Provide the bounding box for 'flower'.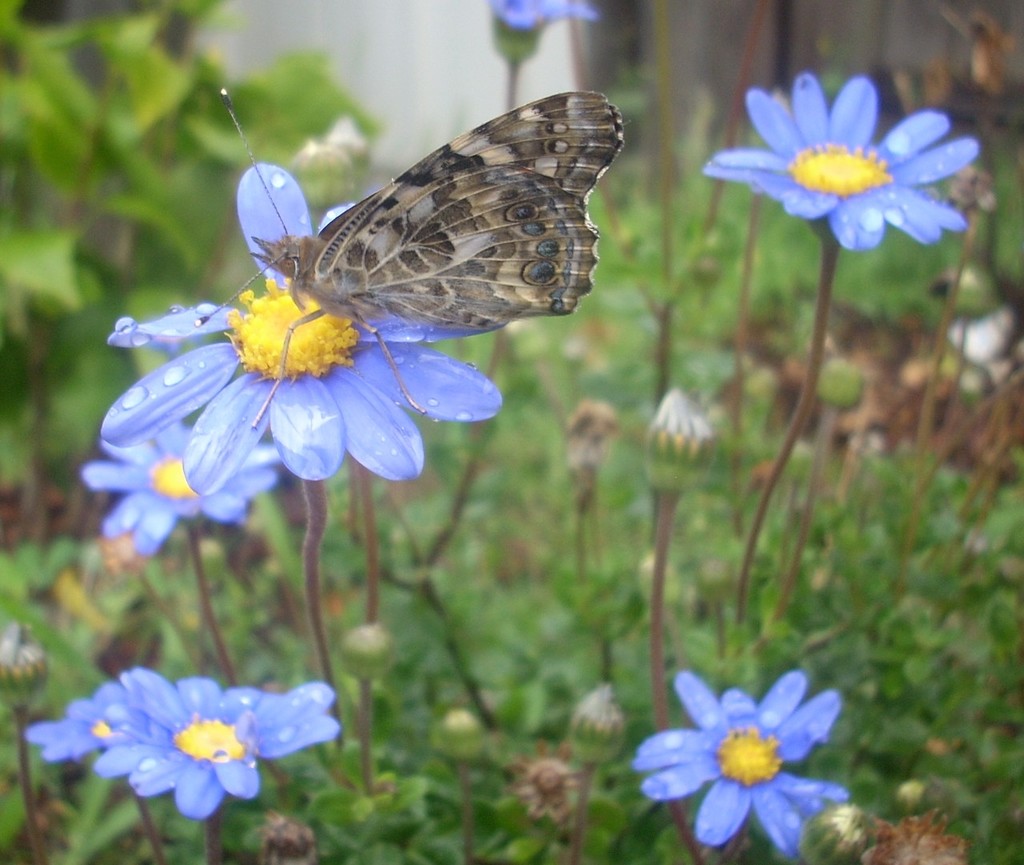
rect(702, 72, 978, 249).
